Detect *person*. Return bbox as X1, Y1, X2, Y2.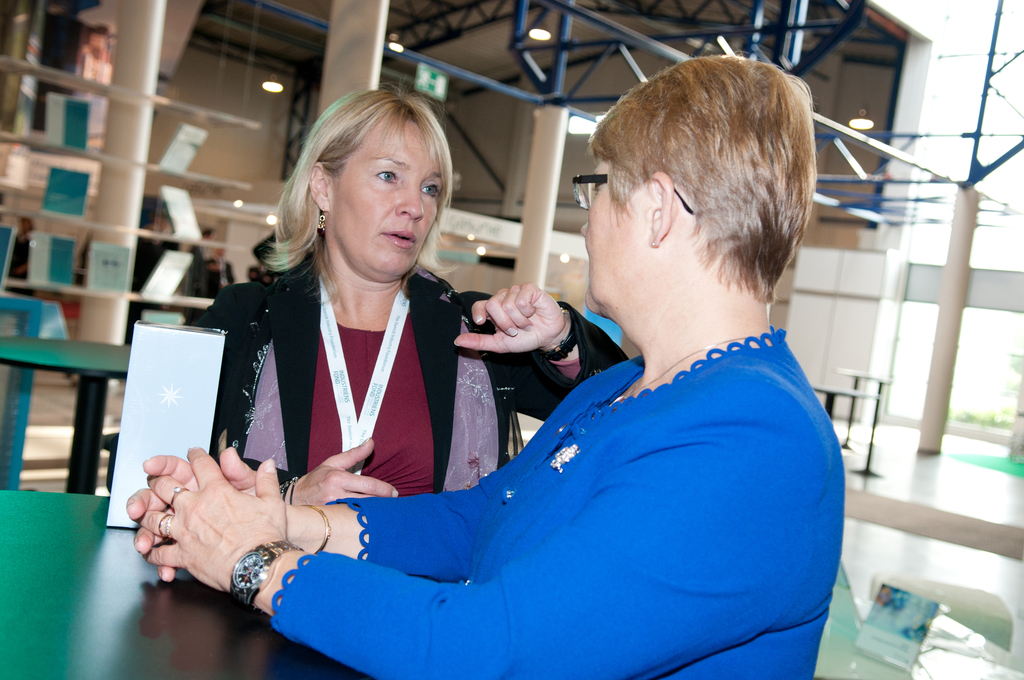
126, 53, 847, 679.
